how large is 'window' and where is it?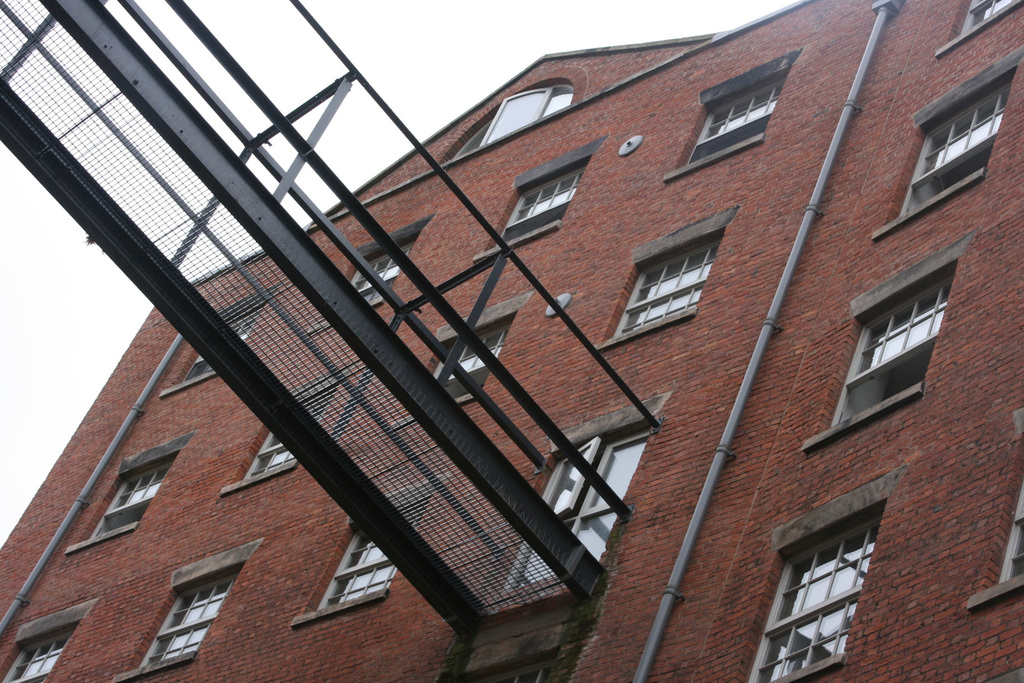
Bounding box: {"left": 163, "top": 287, "right": 278, "bottom": 405}.
